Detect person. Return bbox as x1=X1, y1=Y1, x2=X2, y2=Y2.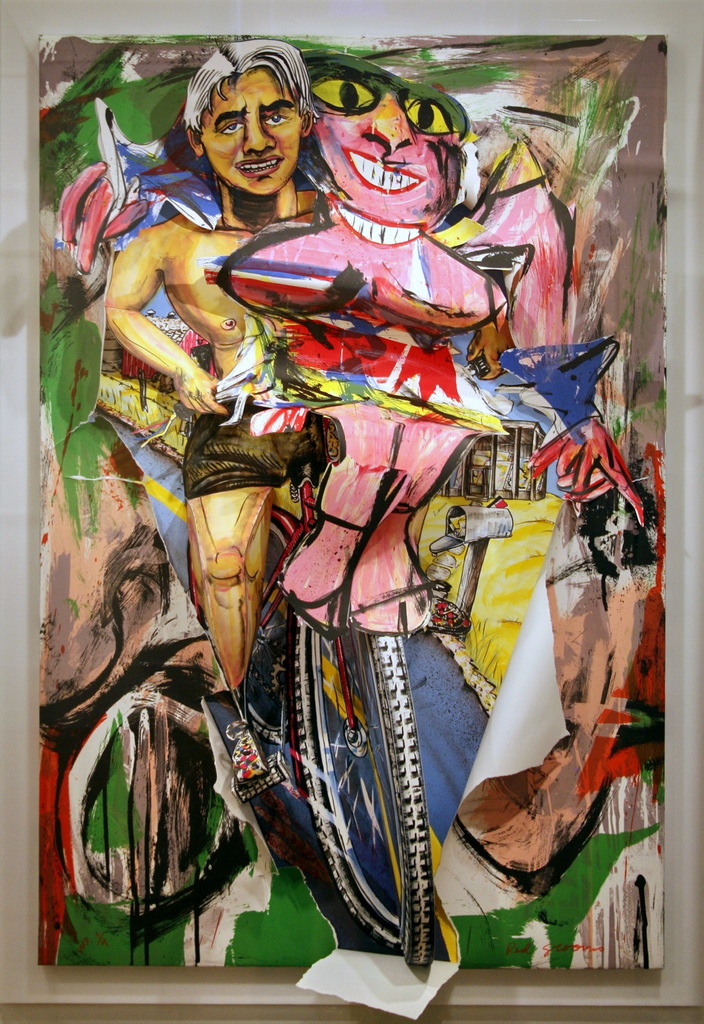
x1=220, y1=50, x2=620, y2=666.
